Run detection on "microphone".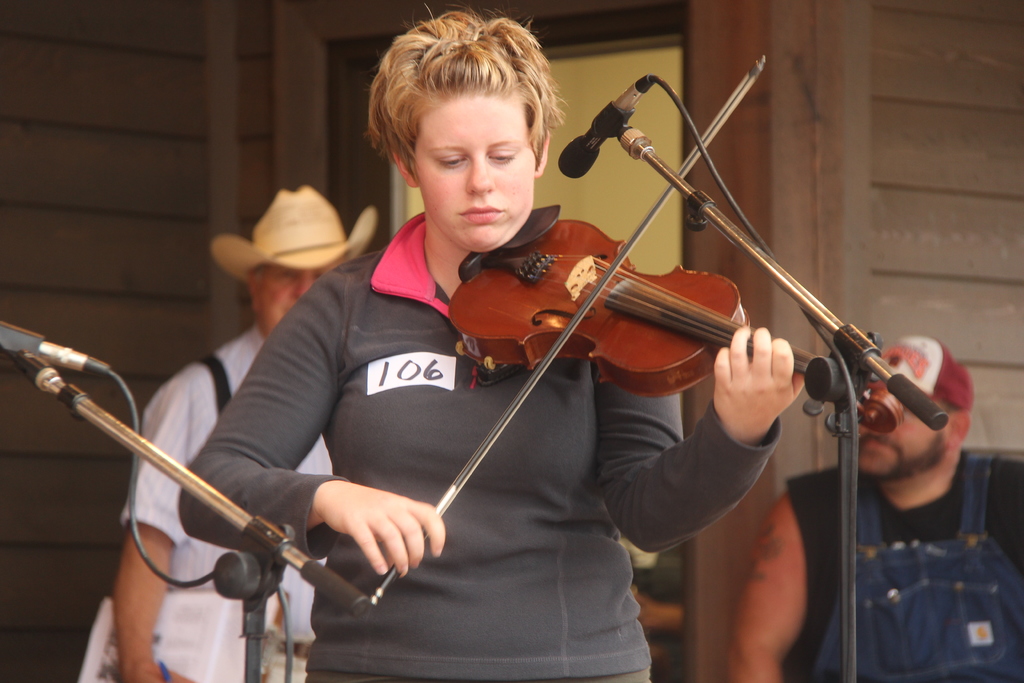
Result: {"left": 571, "top": 79, "right": 669, "bottom": 160}.
